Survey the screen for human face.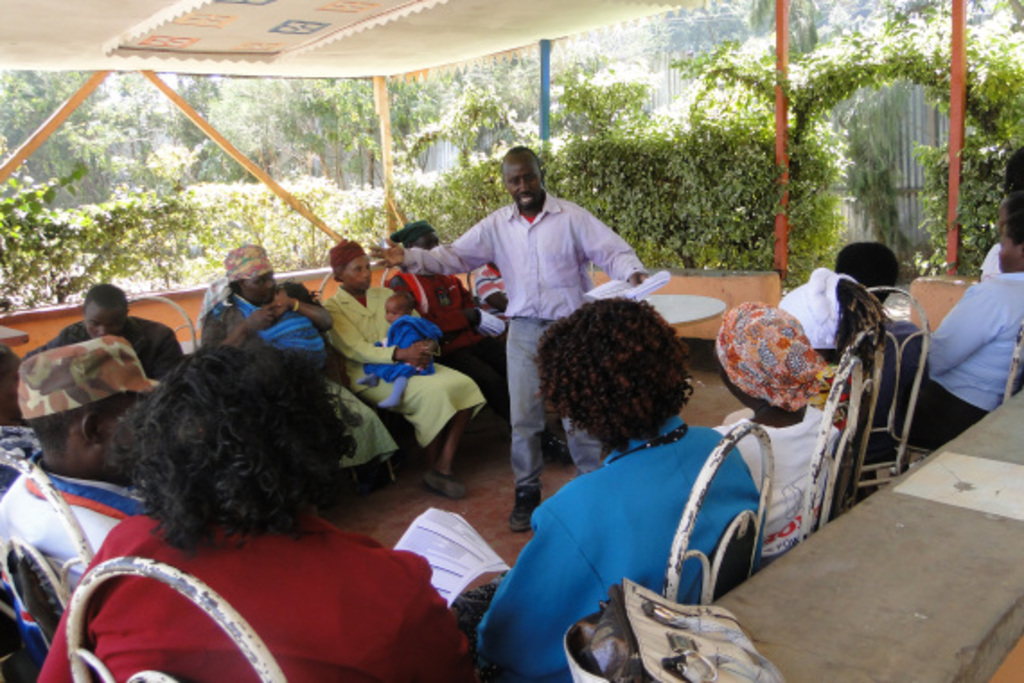
Survey found: x1=384 y1=298 x2=402 y2=322.
